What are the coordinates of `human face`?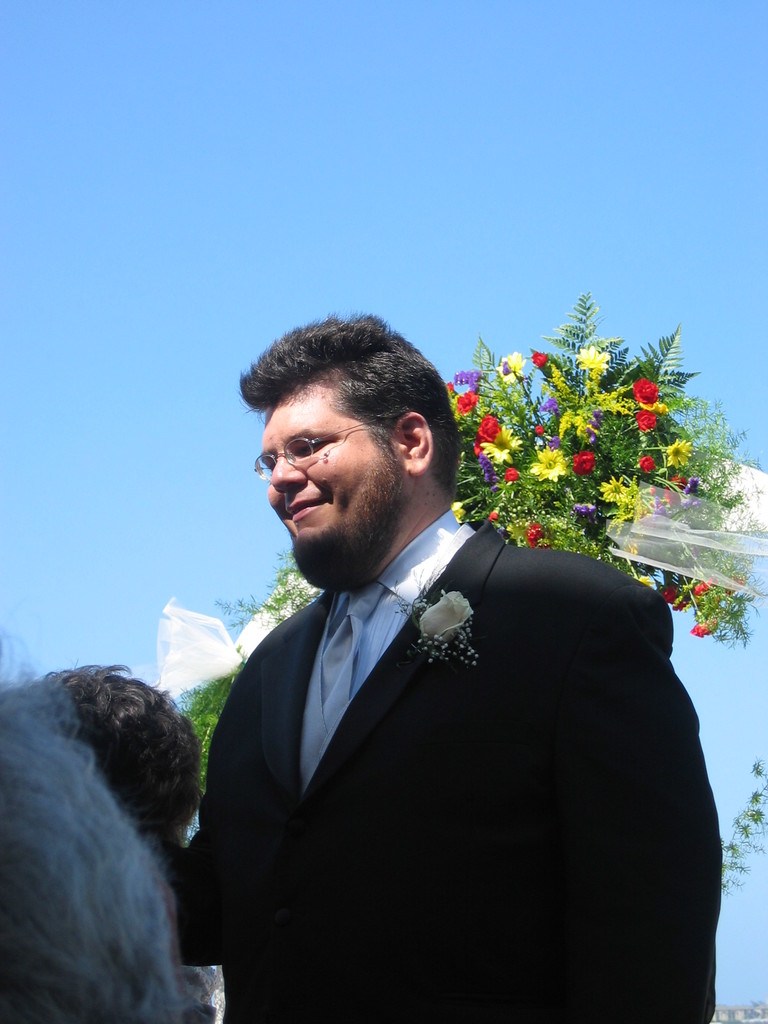
box(254, 378, 388, 547).
